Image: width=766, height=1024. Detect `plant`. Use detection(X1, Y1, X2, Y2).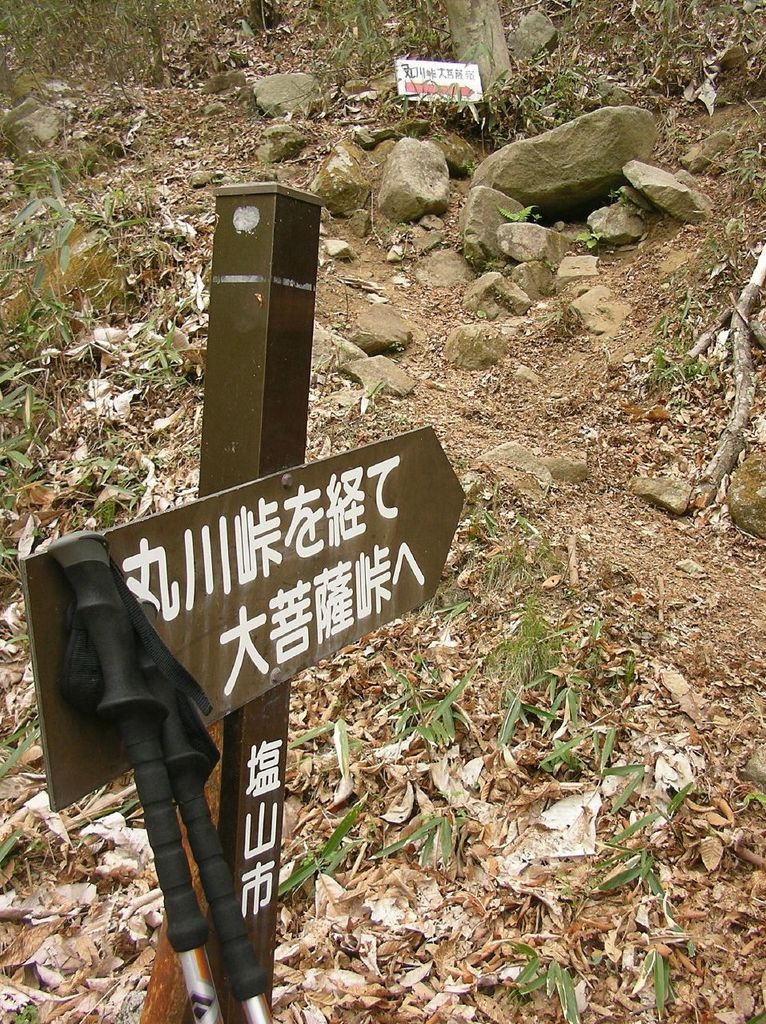
detection(375, 636, 472, 750).
